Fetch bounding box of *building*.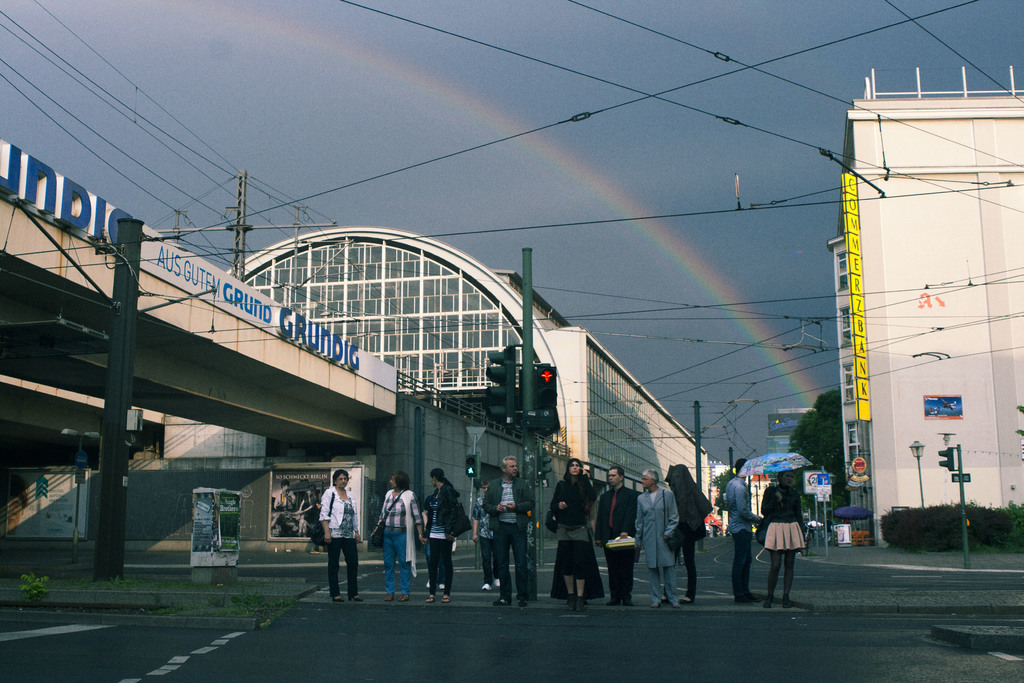
Bbox: <box>829,68,1023,544</box>.
